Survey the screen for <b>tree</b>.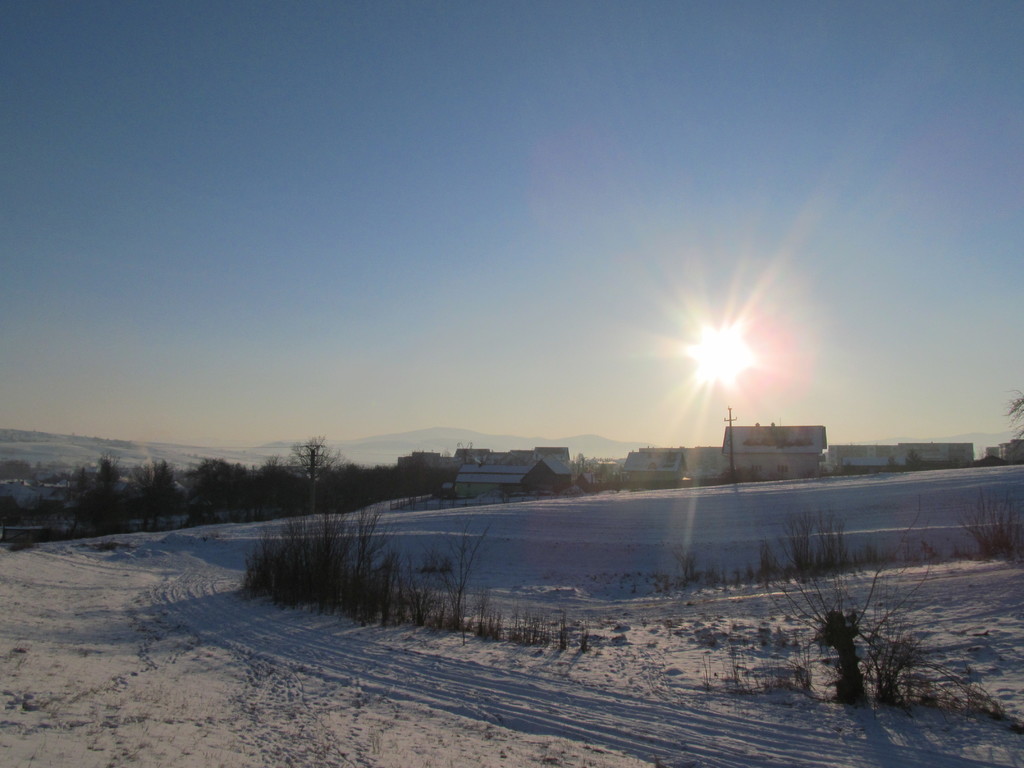
Survey found: 296, 435, 353, 511.
